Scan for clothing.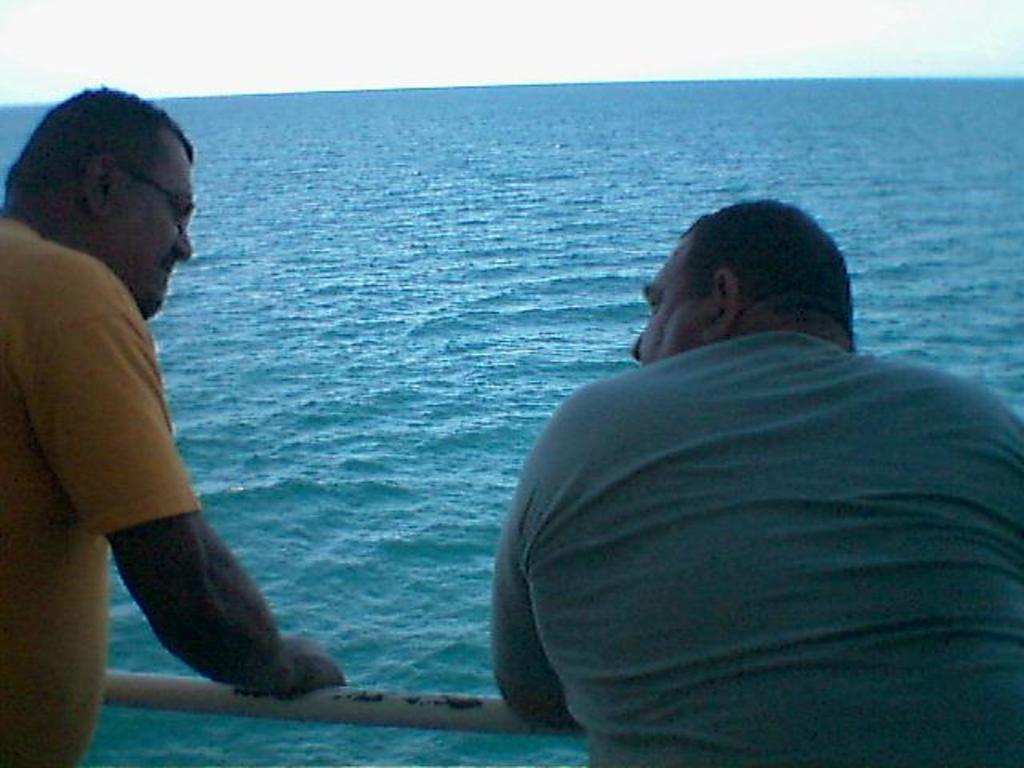
Scan result: select_region(0, 213, 211, 766).
